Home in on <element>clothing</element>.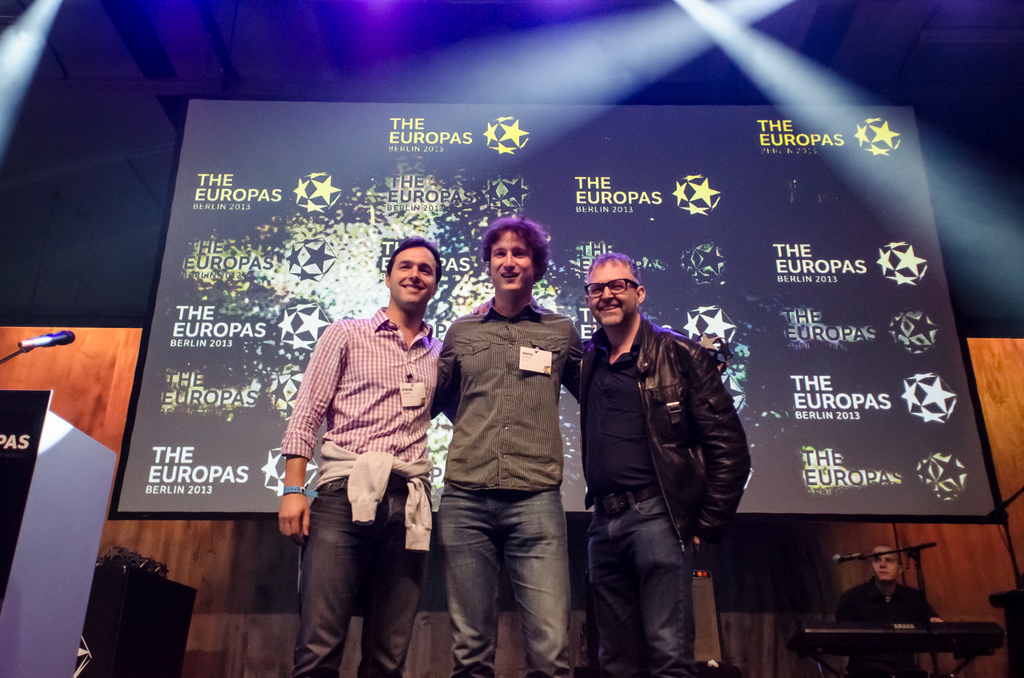
Homed in at x1=561 y1=312 x2=749 y2=677.
